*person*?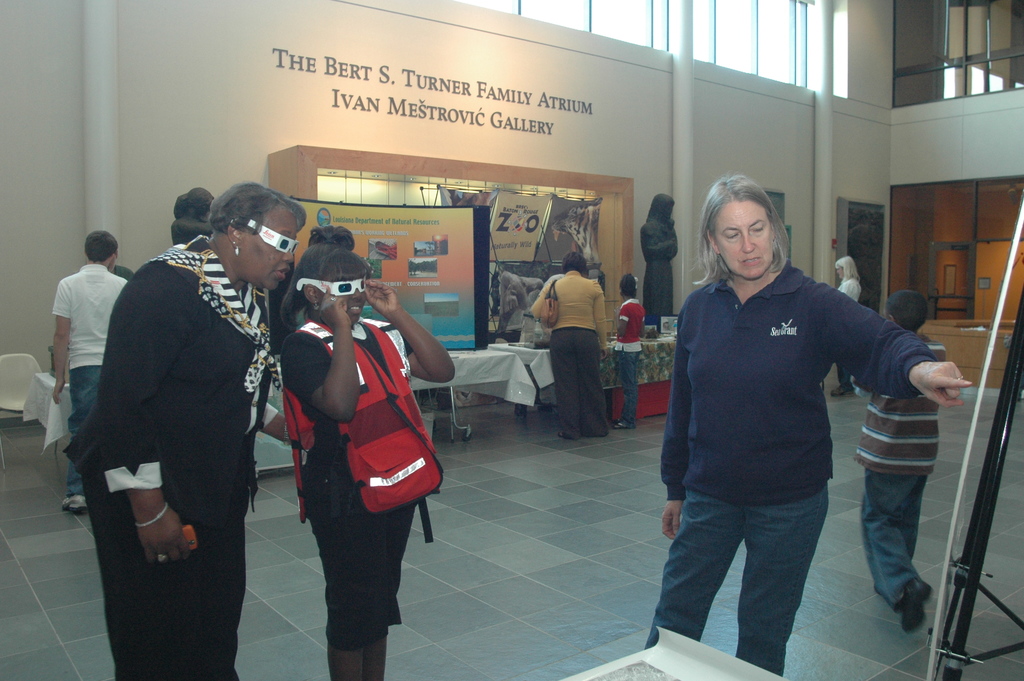
[612,276,648,435]
